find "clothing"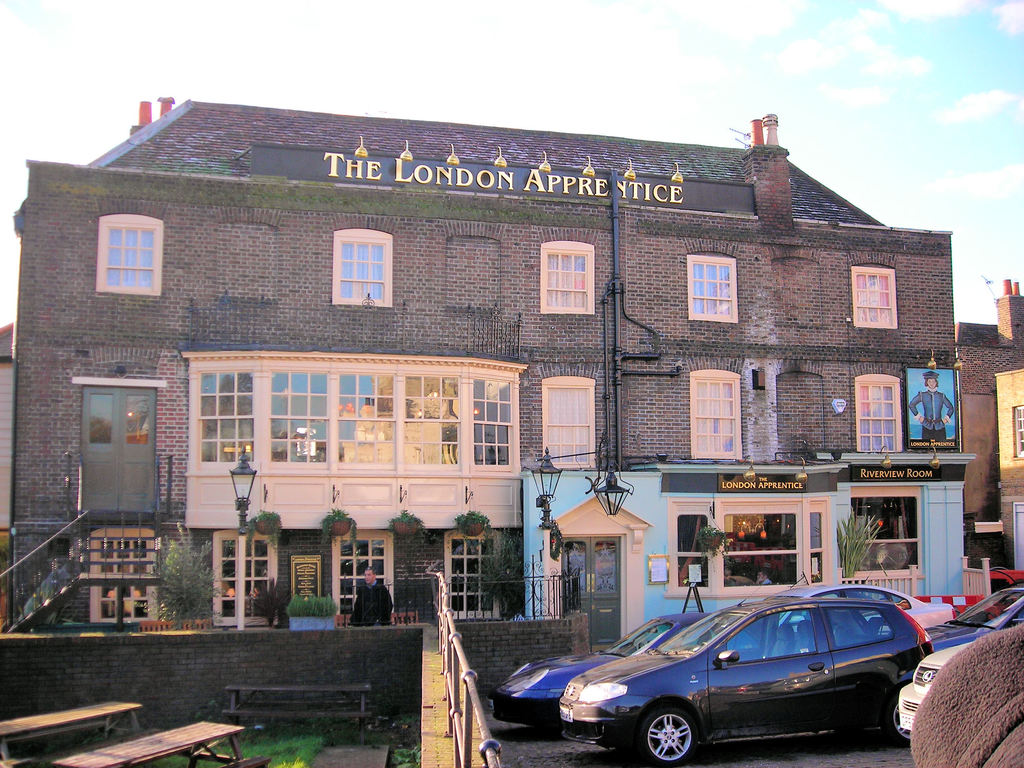
bbox=[923, 431, 949, 441]
